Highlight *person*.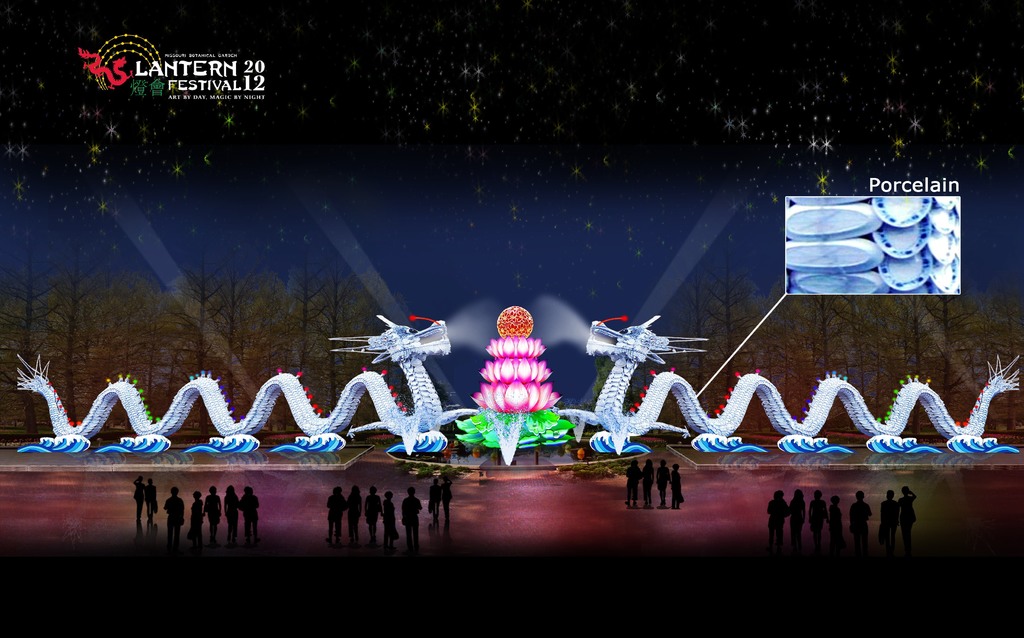
Highlighted region: (806, 491, 830, 554).
